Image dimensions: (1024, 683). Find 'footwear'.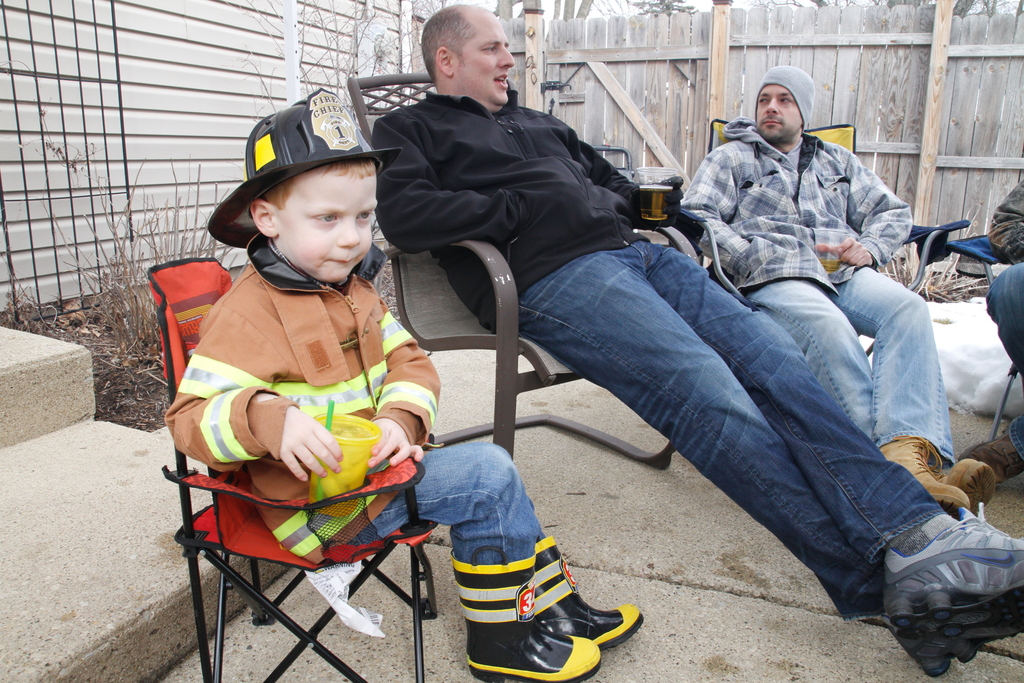
select_region(961, 419, 1023, 479).
